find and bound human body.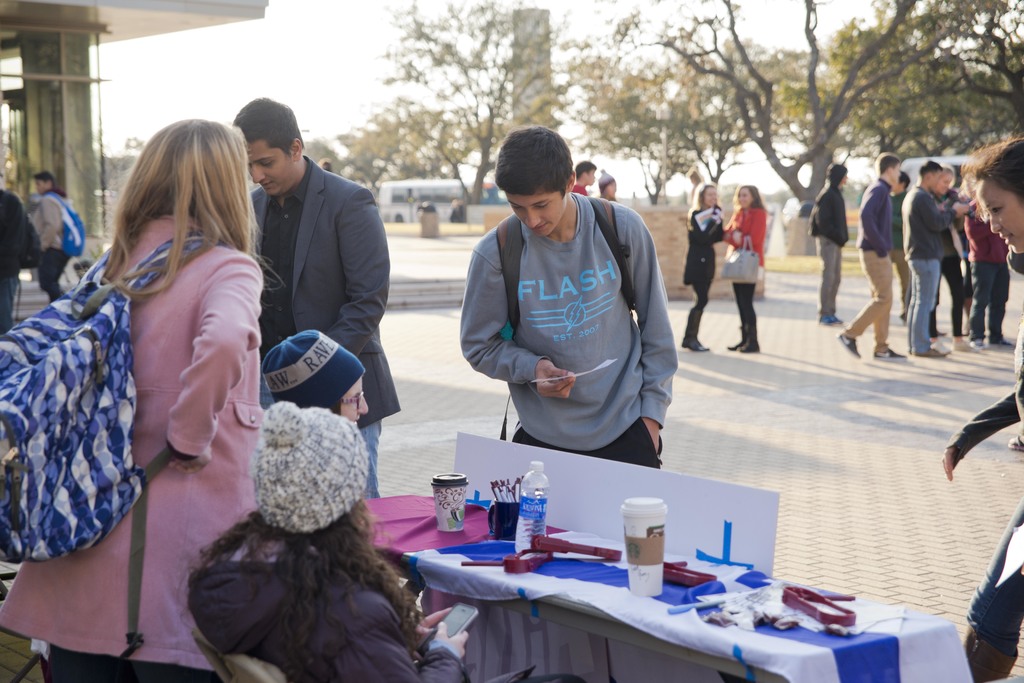
Bound: locate(682, 202, 726, 351).
